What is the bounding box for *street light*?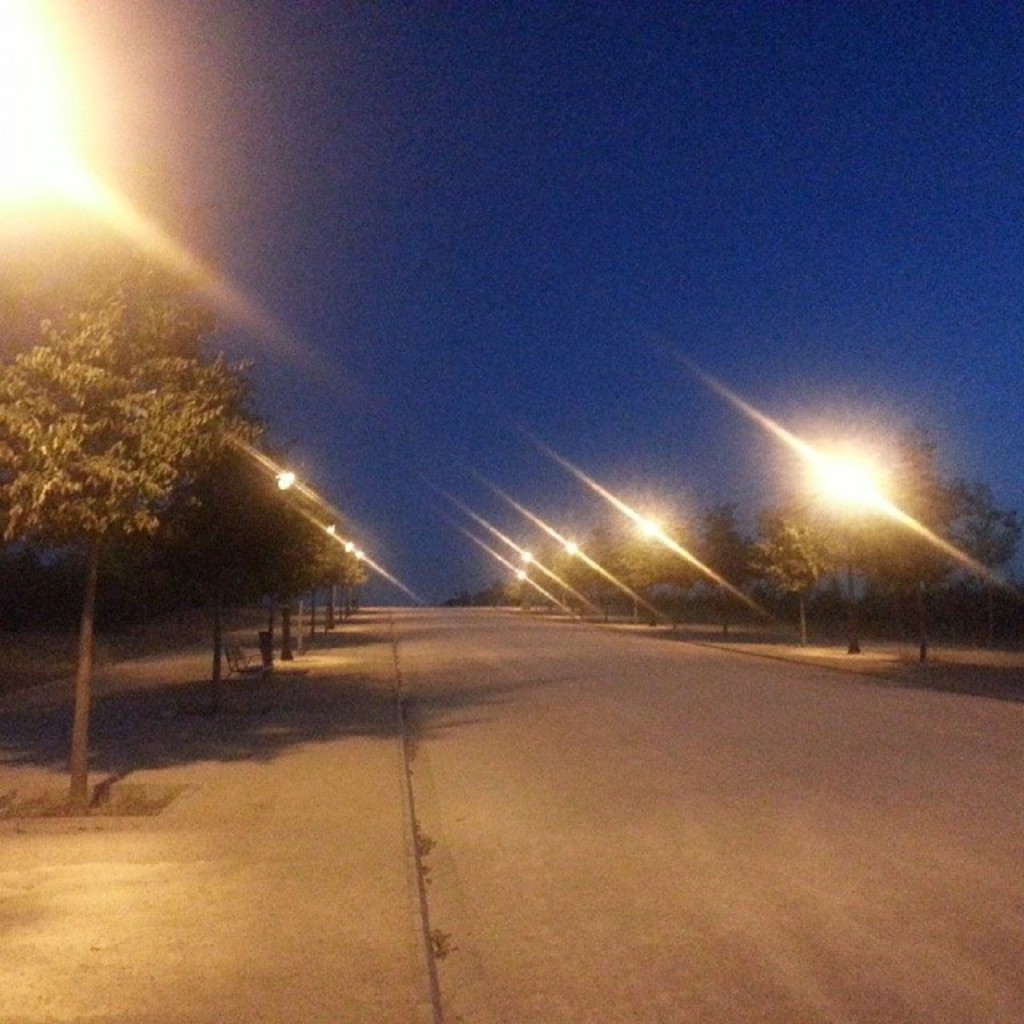
l=338, t=534, r=350, b=622.
